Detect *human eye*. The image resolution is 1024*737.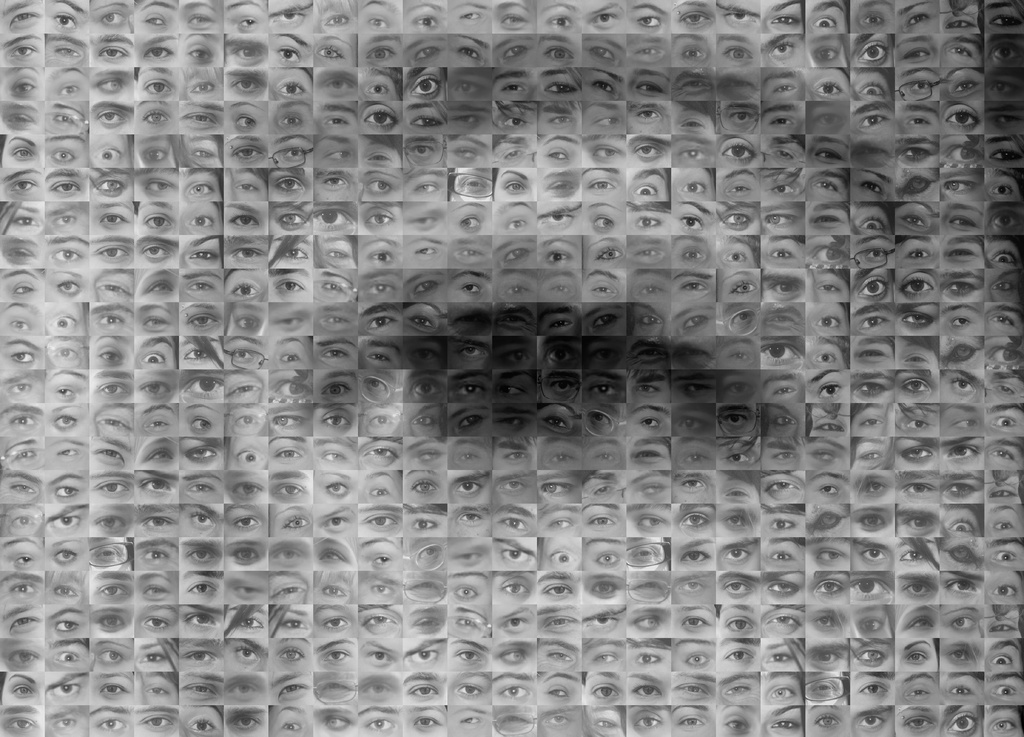
Rect(811, 245, 847, 263).
